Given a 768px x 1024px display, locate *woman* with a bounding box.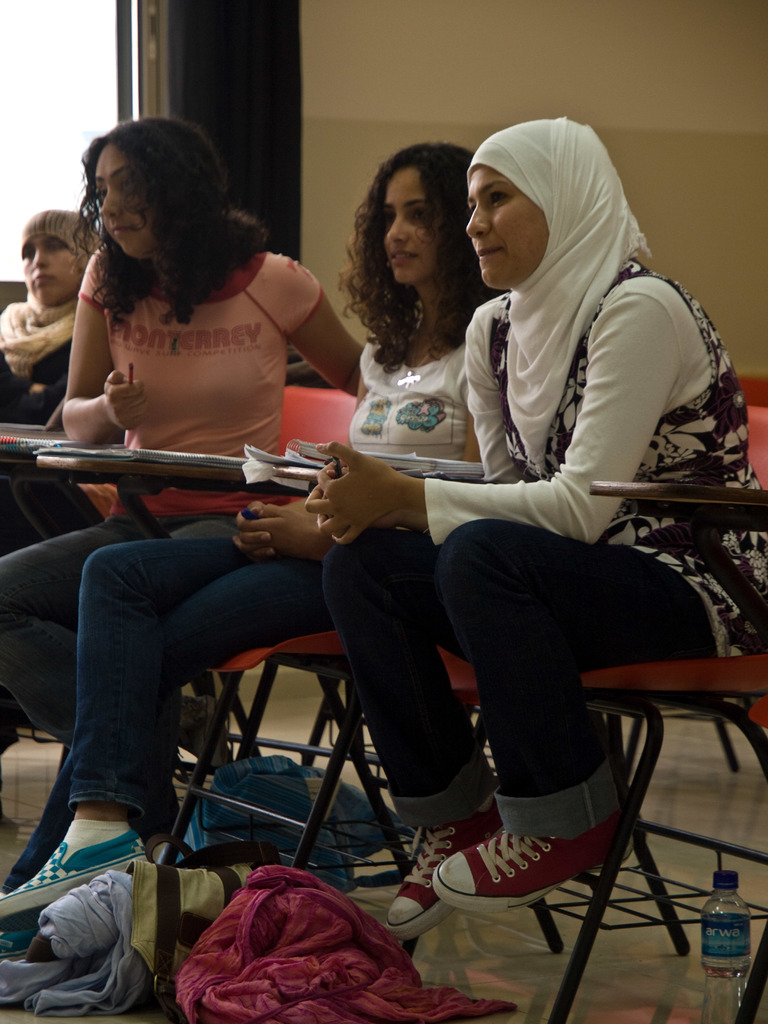
Located: locate(0, 138, 513, 948).
